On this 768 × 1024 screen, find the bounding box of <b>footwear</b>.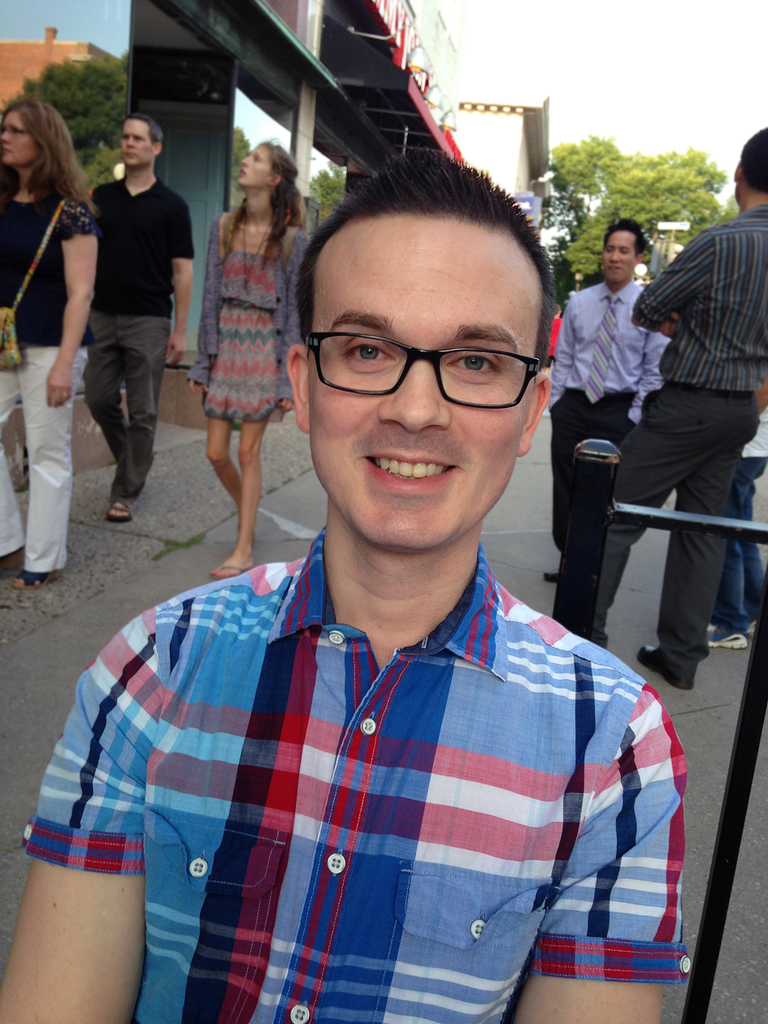
Bounding box: Rect(633, 649, 693, 696).
